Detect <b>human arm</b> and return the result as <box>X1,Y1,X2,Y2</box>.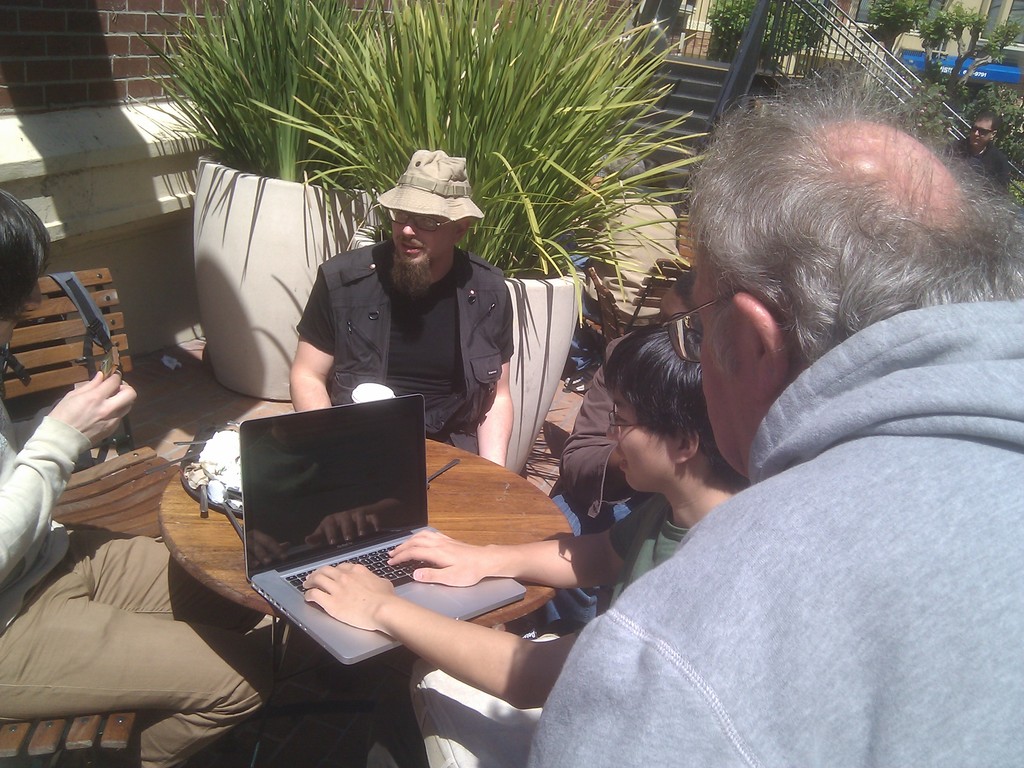
<box>0,355,144,581</box>.
